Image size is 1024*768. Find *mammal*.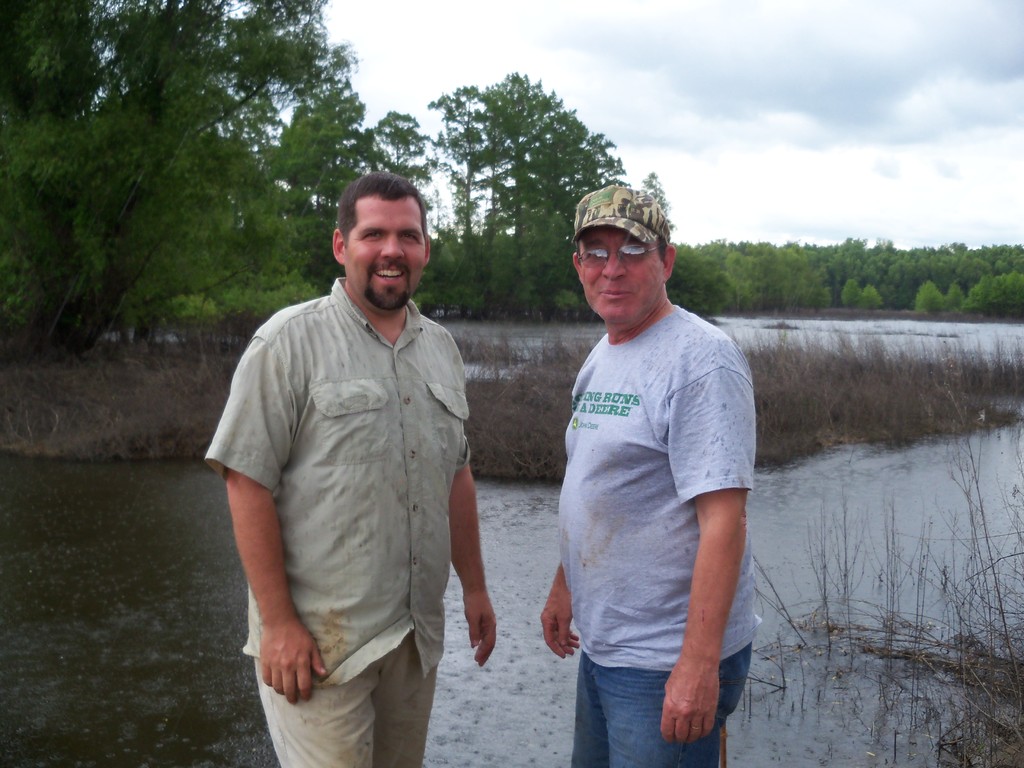
bbox=[206, 170, 499, 767].
